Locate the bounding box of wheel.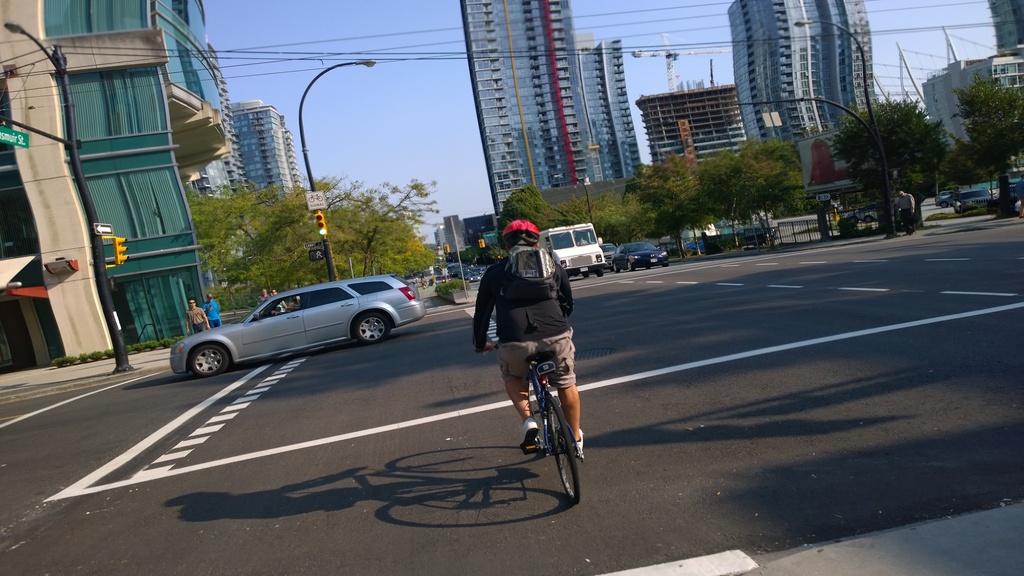
Bounding box: BBox(348, 312, 389, 344).
